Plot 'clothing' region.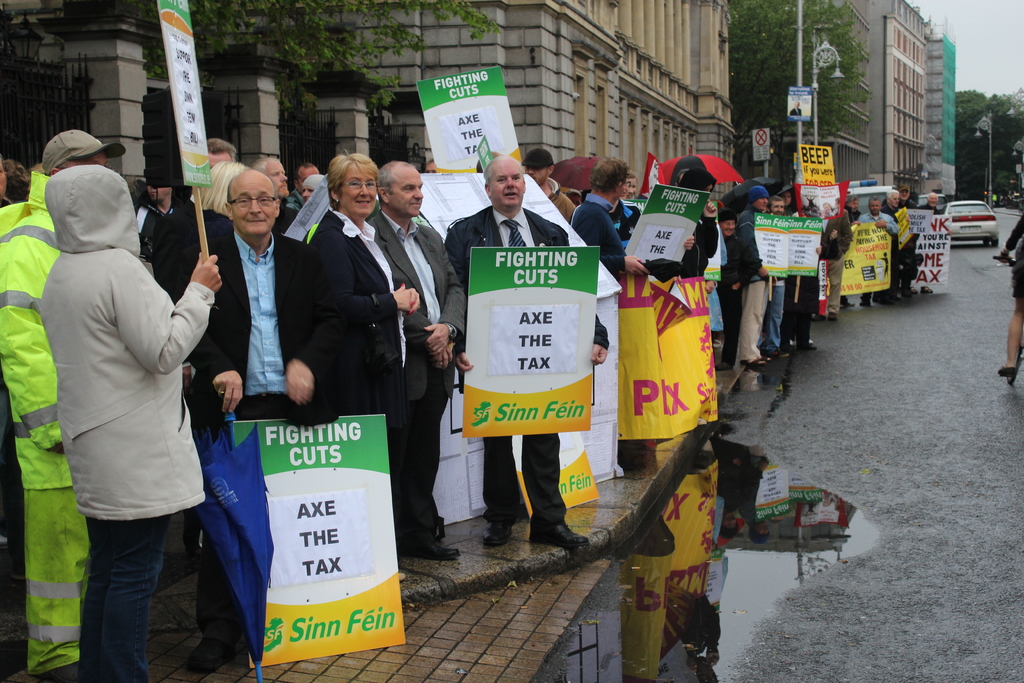
Plotted at 36/150/218/641.
